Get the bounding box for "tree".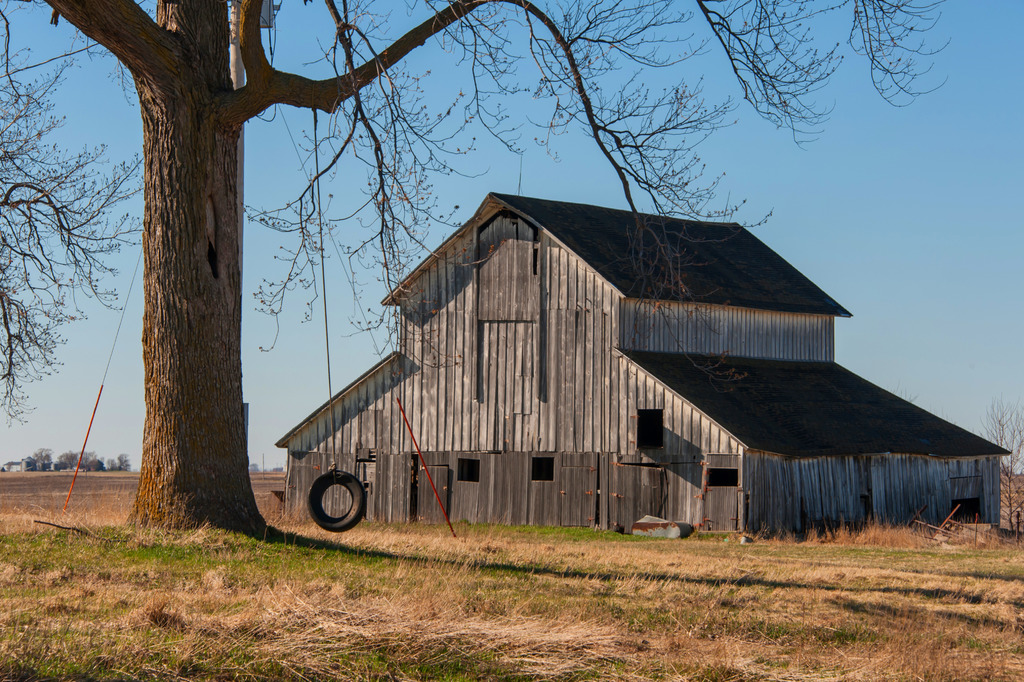
[0, 0, 954, 528].
